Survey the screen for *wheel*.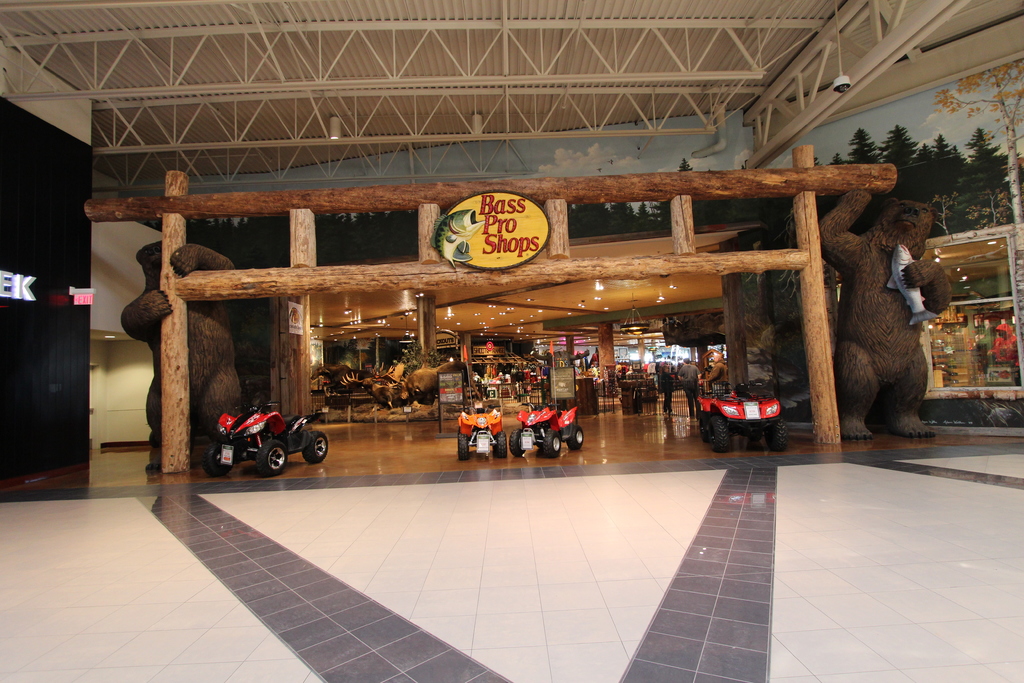
Survey found: (541,437,560,456).
